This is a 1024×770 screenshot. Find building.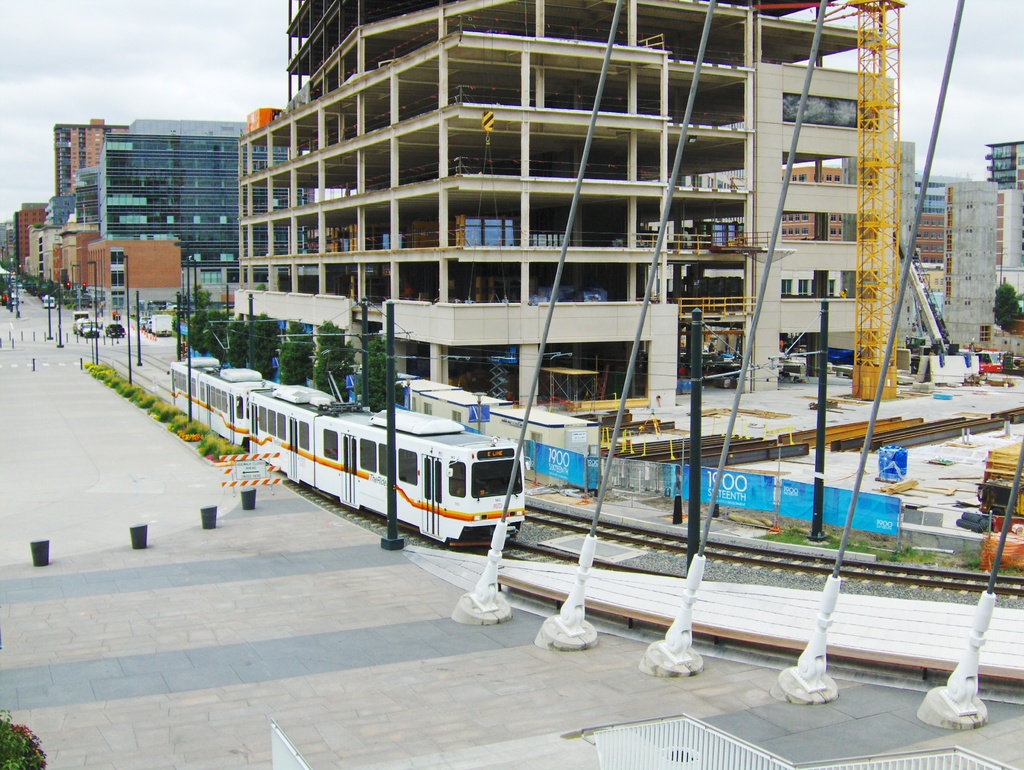
Bounding box: bbox(30, 216, 180, 308).
